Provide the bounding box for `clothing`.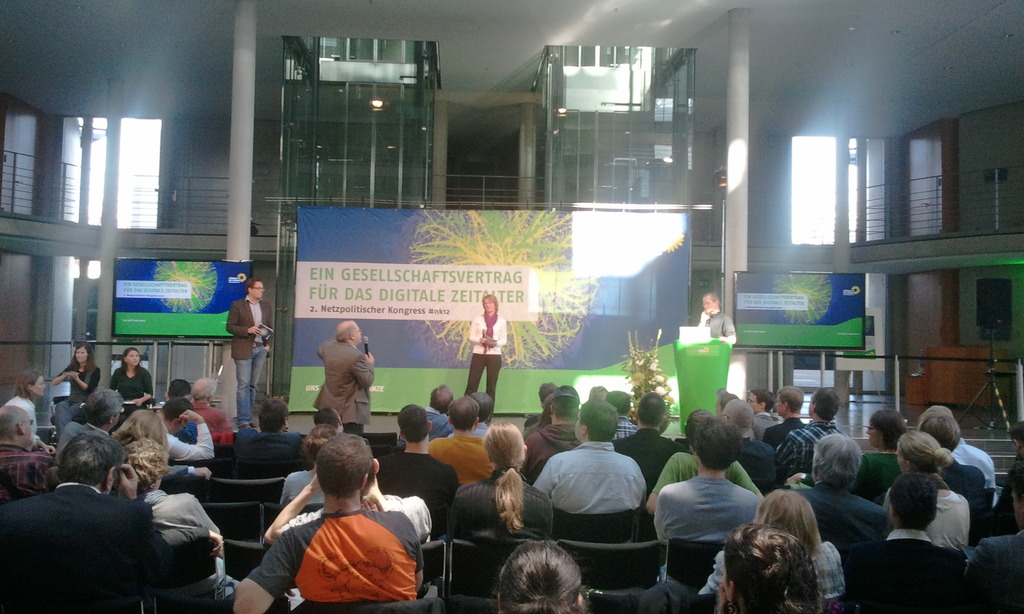
(x1=654, y1=475, x2=762, y2=546).
